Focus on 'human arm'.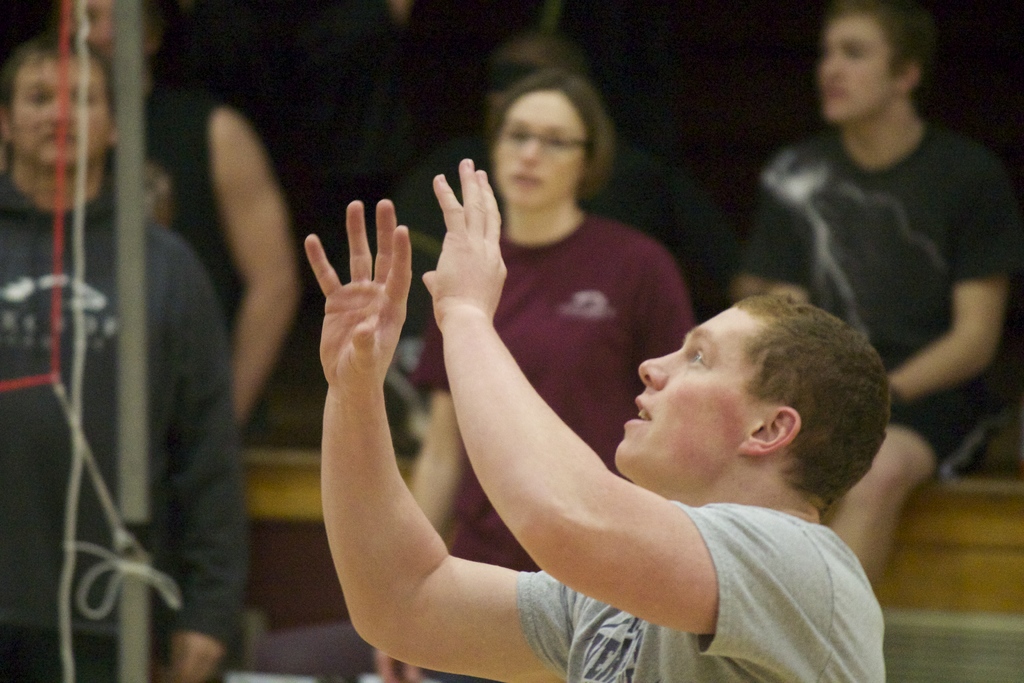
Focused at bbox=[726, 179, 806, 304].
